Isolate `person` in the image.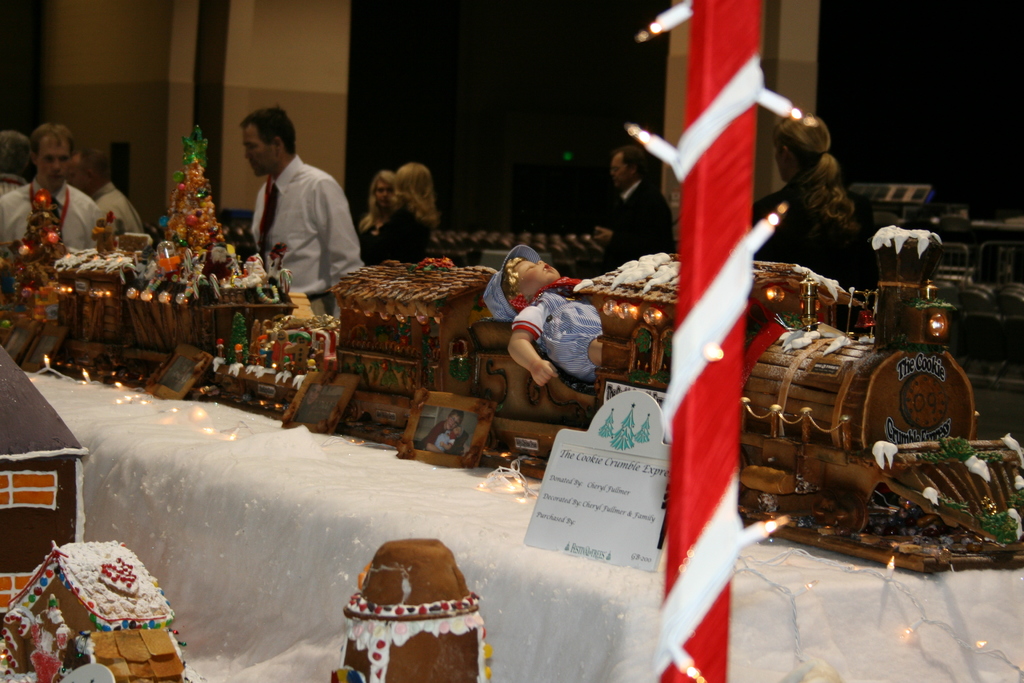
Isolated region: x1=419, y1=411, x2=466, y2=456.
